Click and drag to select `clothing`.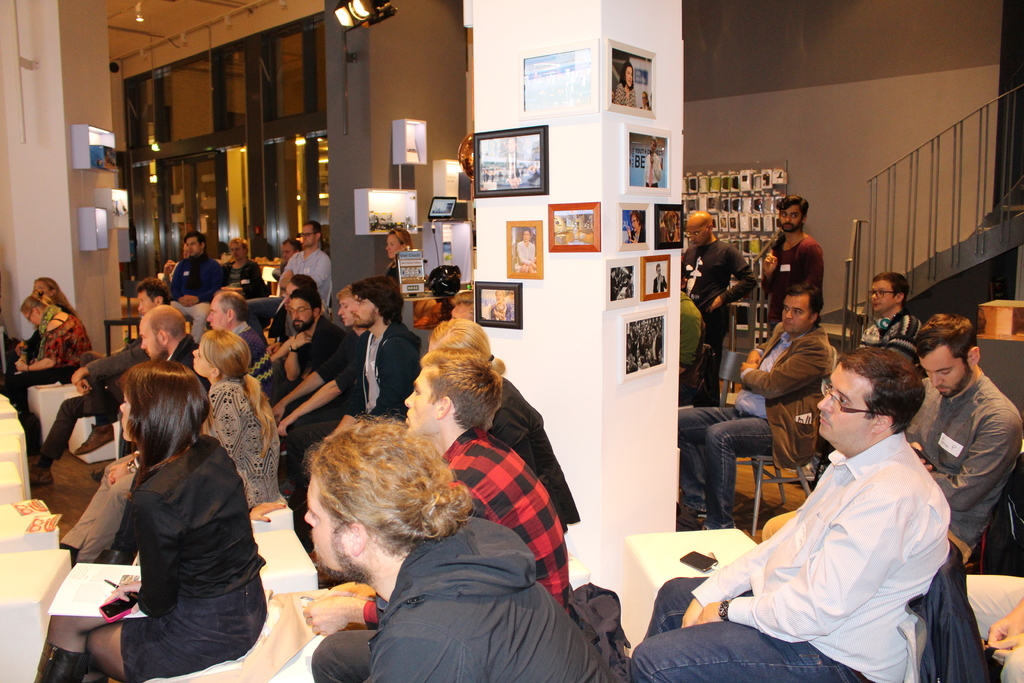
Selection: bbox=[369, 424, 566, 623].
